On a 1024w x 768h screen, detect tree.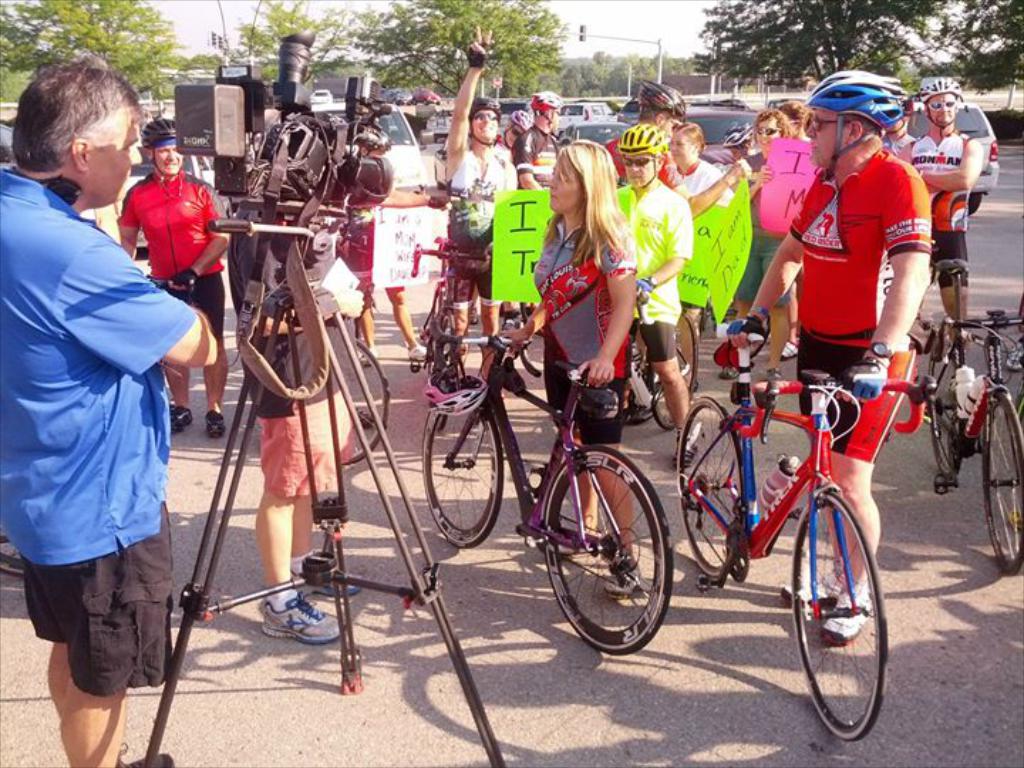
region(47, 0, 183, 102).
